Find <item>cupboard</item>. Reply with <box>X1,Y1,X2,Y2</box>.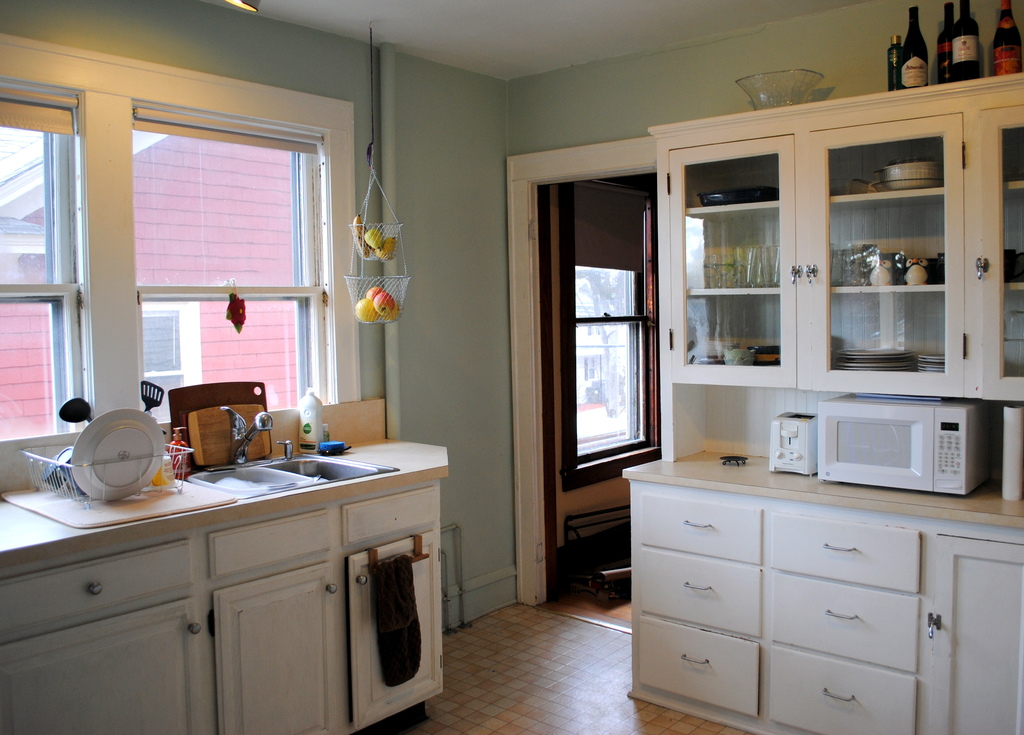
<box>0,471,452,733</box>.
